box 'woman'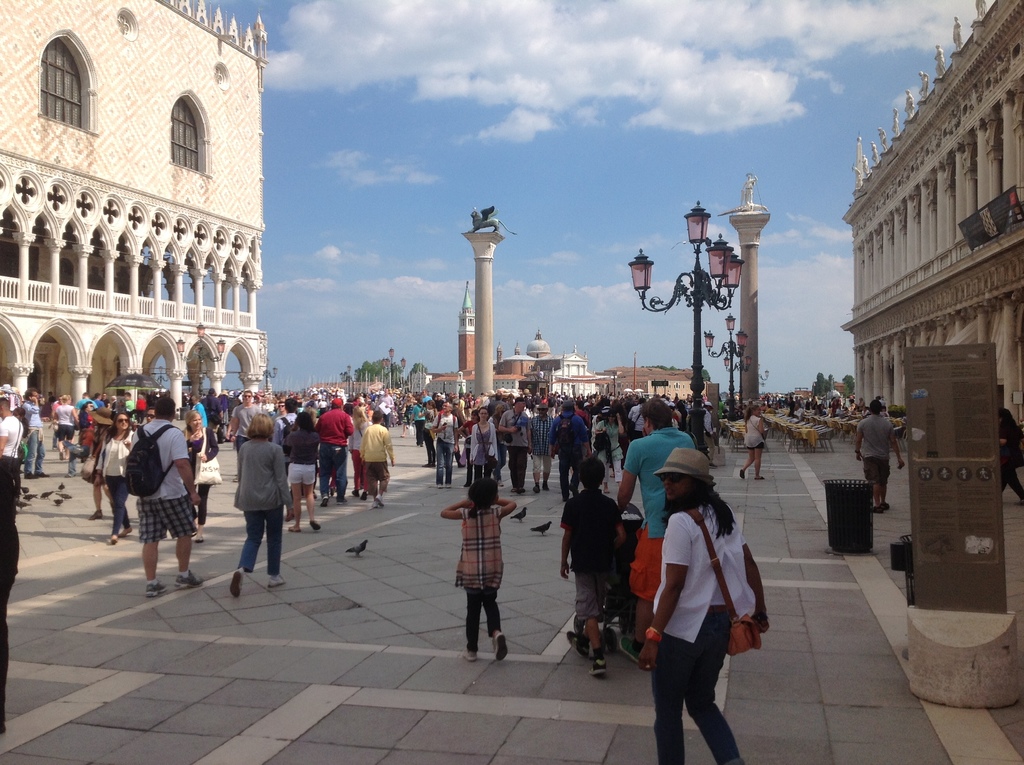
locate(417, 398, 442, 468)
